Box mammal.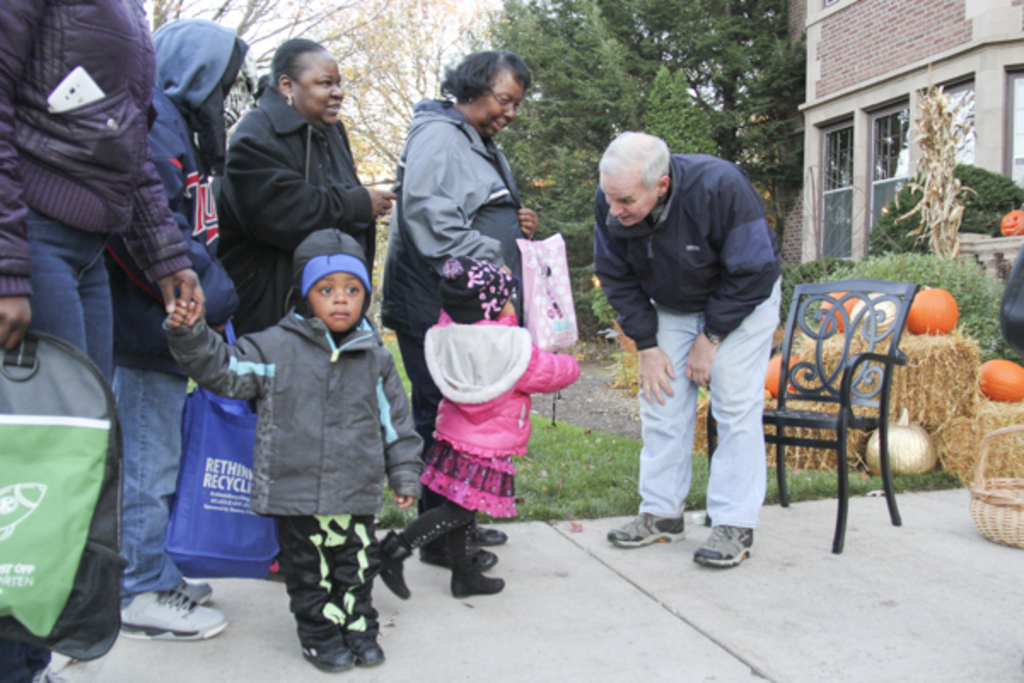
[382,48,536,569].
